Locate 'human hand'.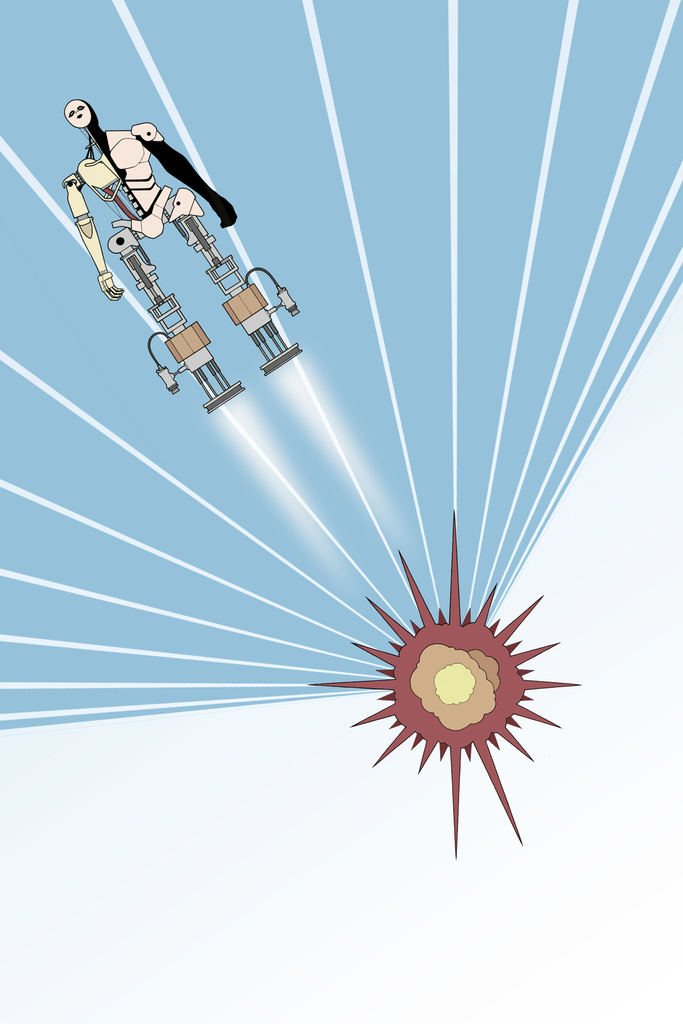
Bounding box: left=94, top=269, right=127, bottom=304.
